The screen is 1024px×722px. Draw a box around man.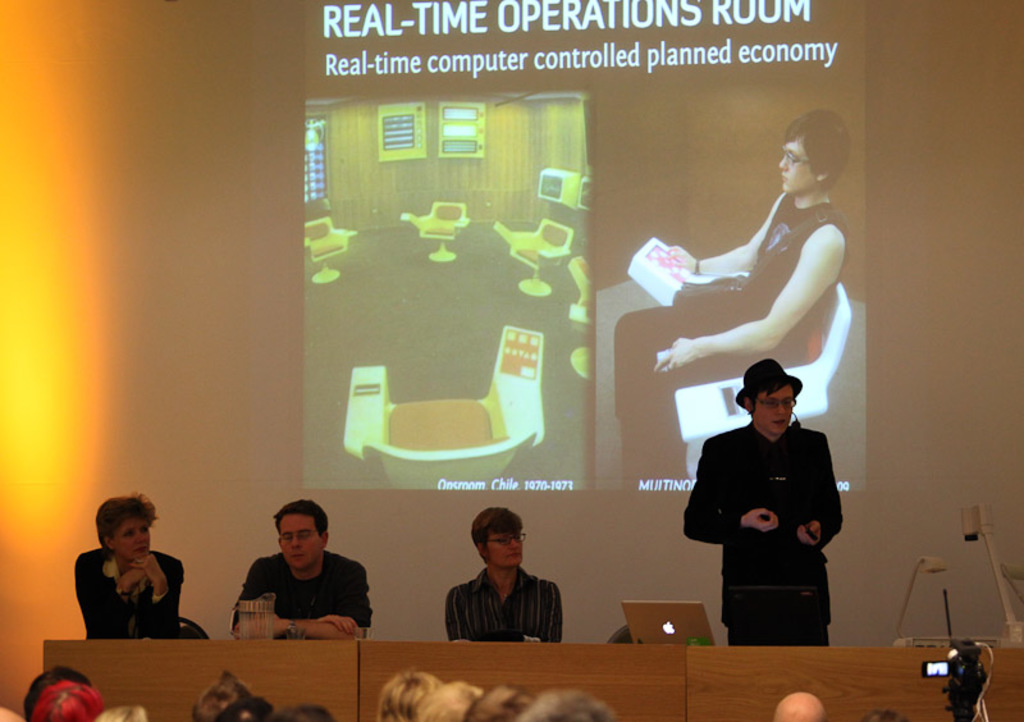
region(684, 357, 842, 644).
